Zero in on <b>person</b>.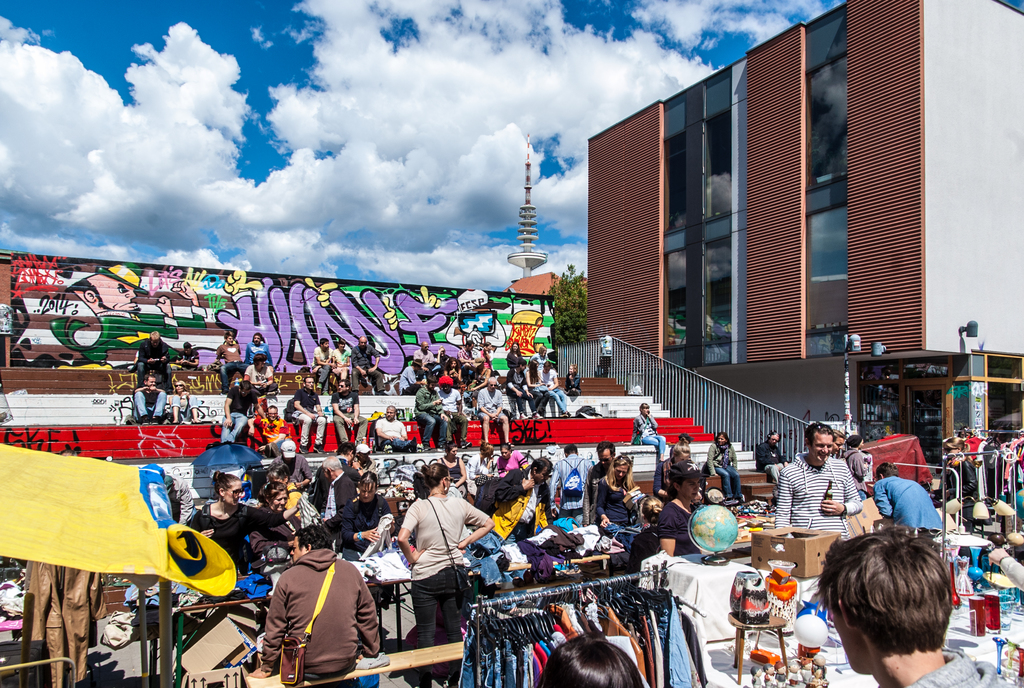
Zeroed in: 979 534 1023 591.
